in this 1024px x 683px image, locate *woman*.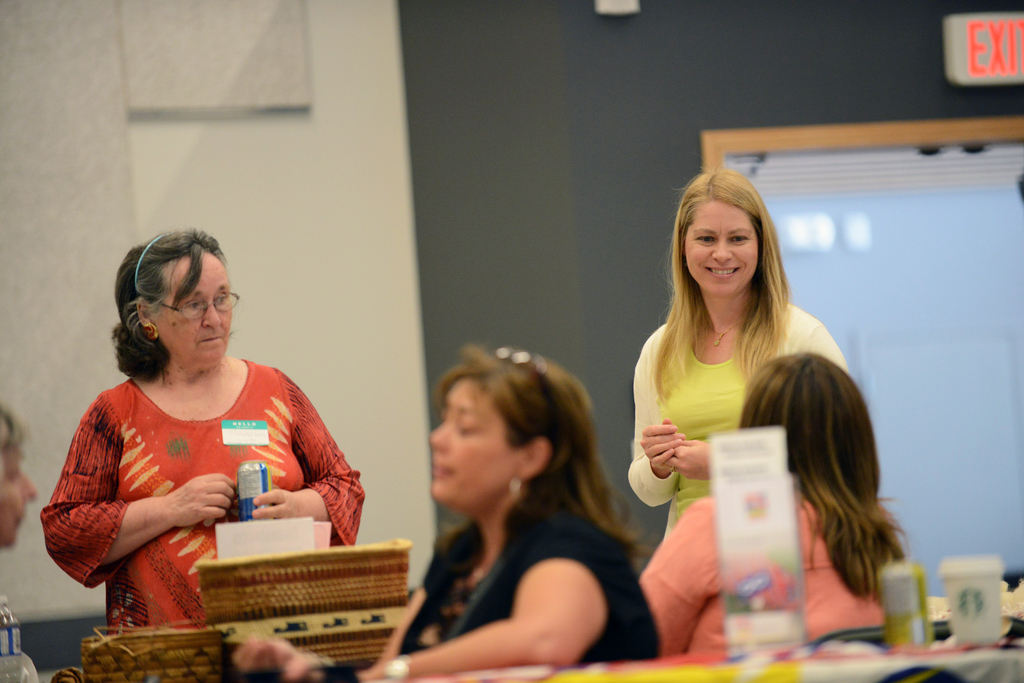
Bounding box: bbox=[640, 351, 909, 654].
